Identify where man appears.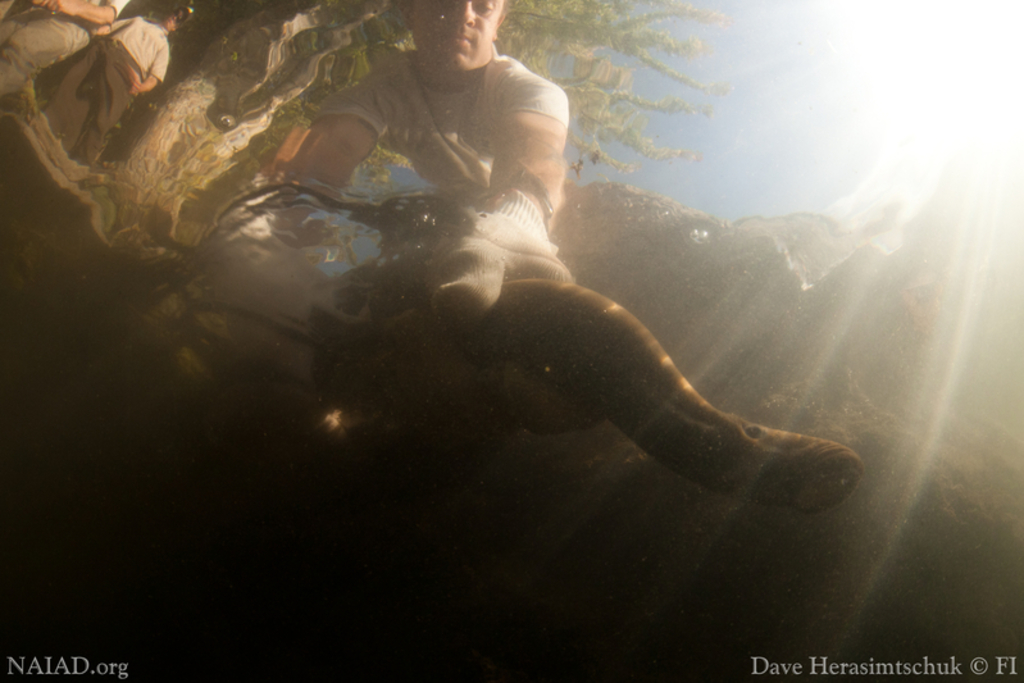
Appears at 55:0:197:159.
